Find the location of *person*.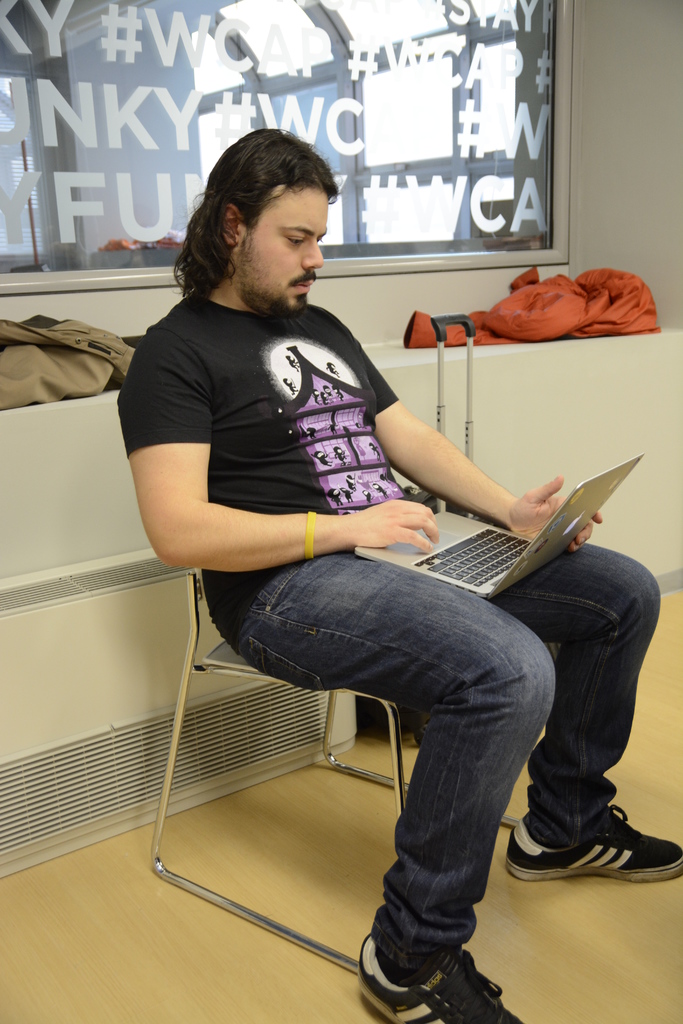
Location: box=[116, 131, 682, 1023].
